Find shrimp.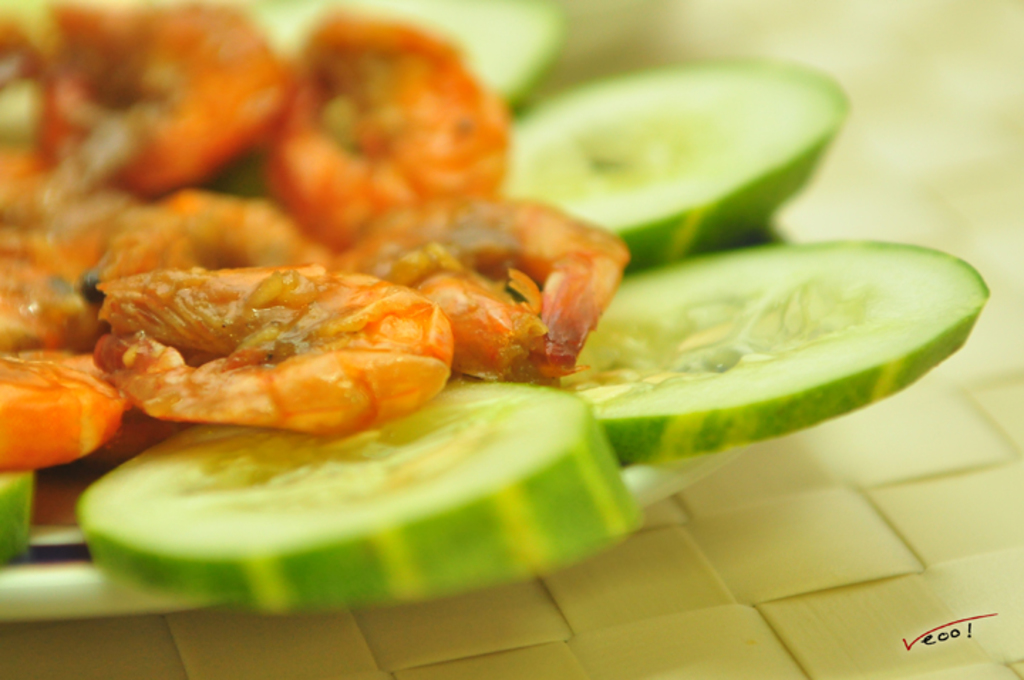
(92, 259, 454, 434).
